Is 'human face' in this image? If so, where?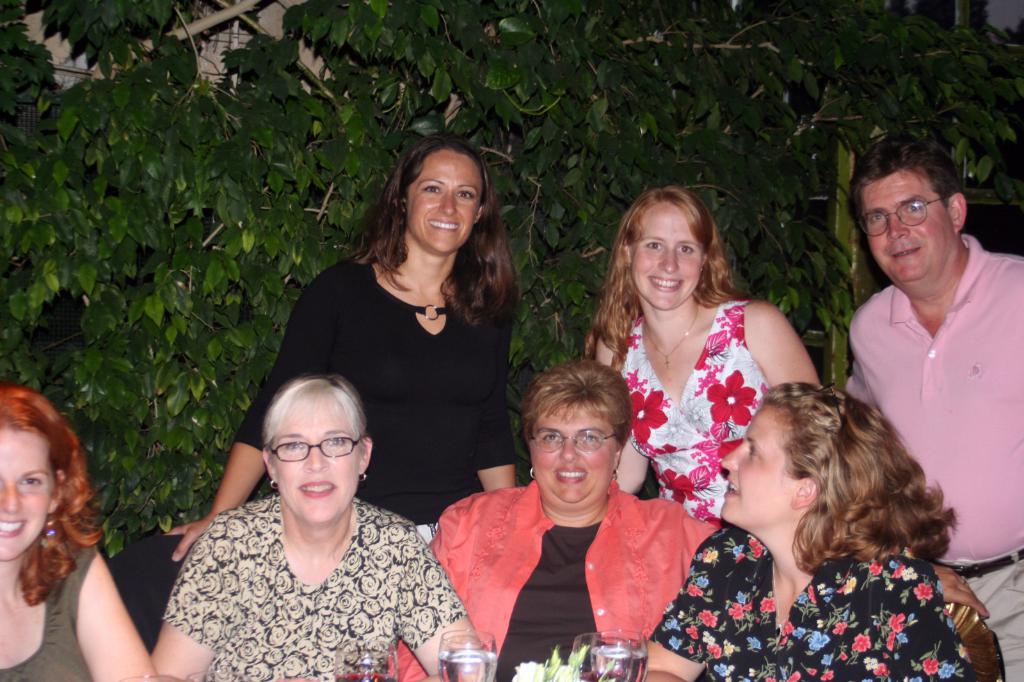
Yes, at bbox=(411, 148, 483, 252).
